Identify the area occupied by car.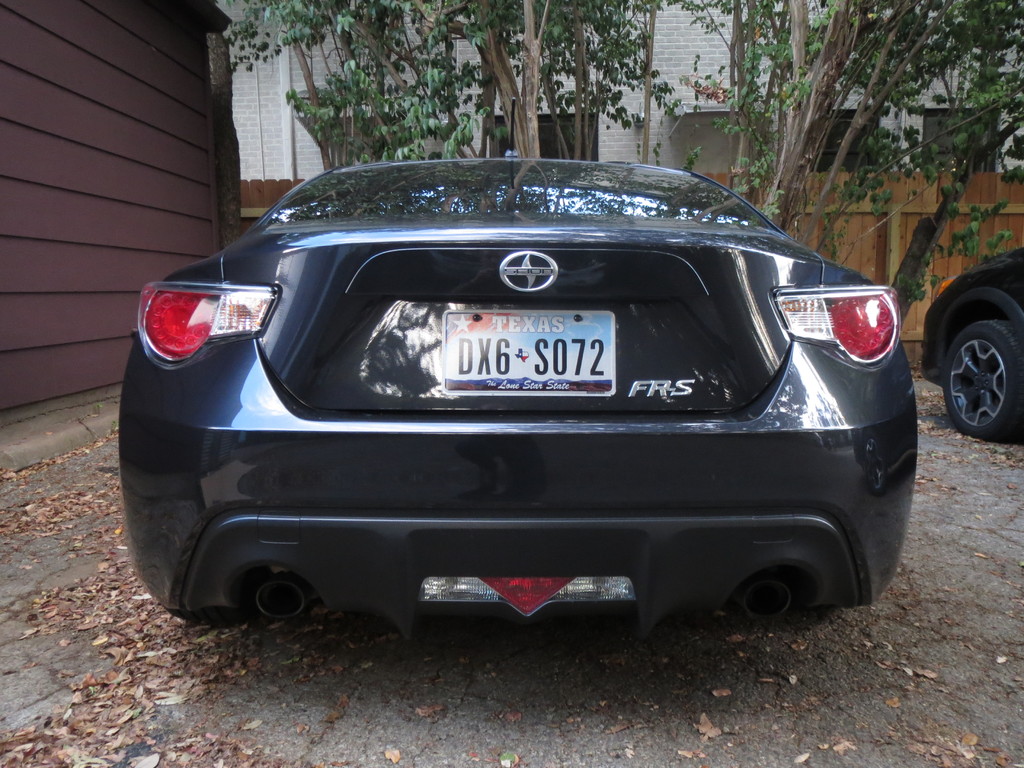
Area: crop(112, 136, 900, 646).
